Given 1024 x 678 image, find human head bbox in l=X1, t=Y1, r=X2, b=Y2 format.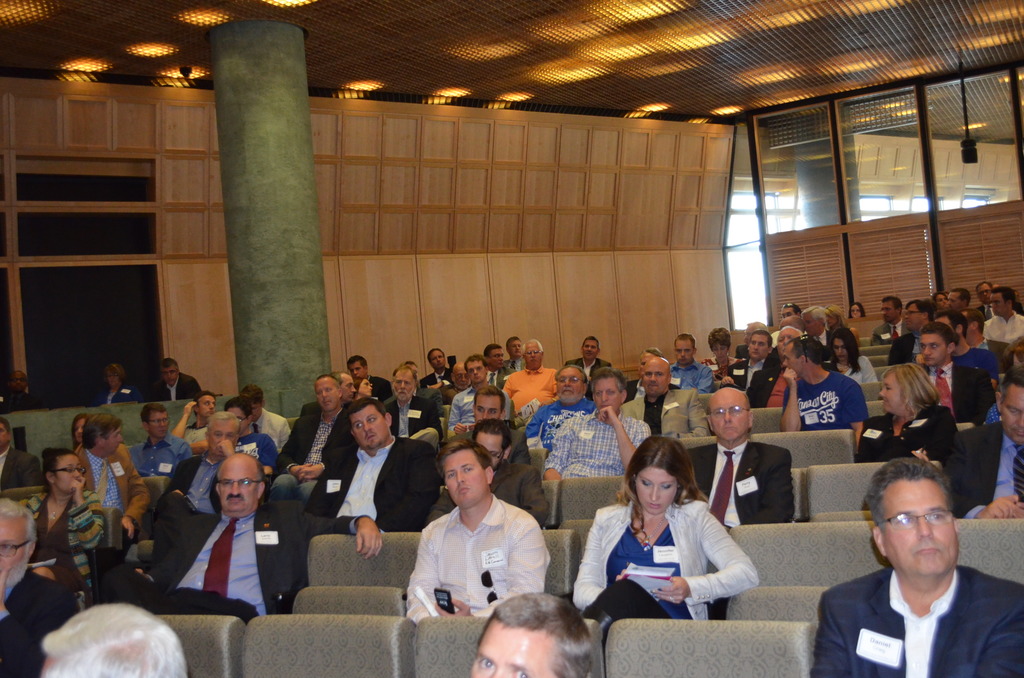
l=829, t=325, r=856, b=359.
